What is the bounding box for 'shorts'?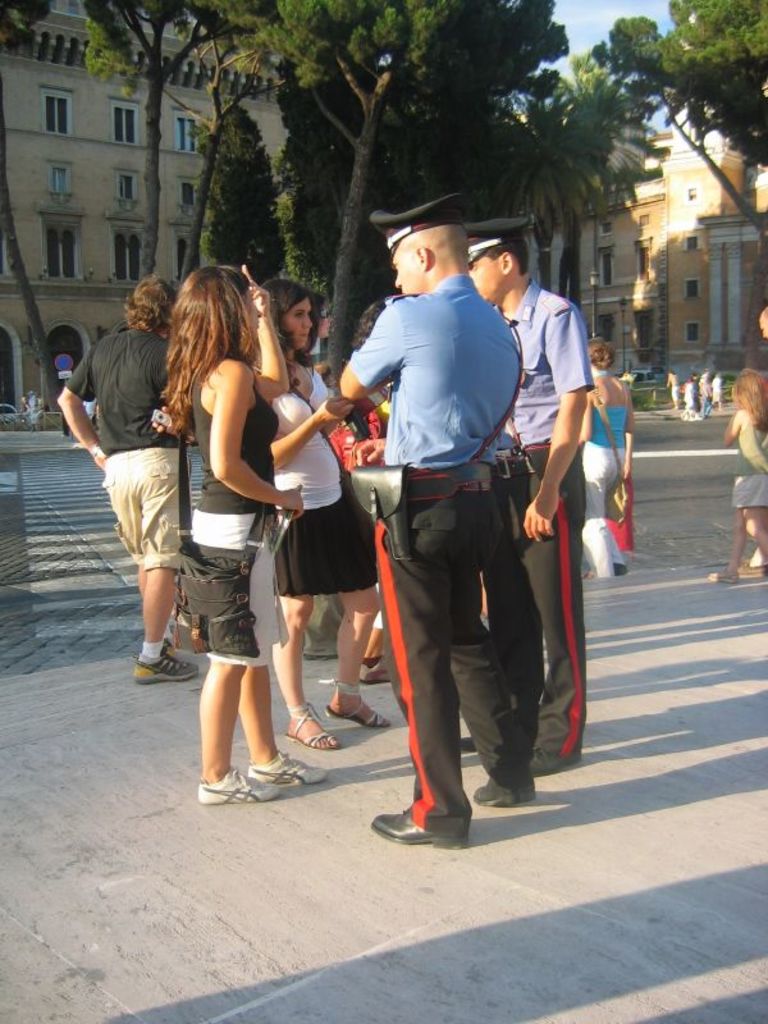
crop(160, 516, 298, 664).
